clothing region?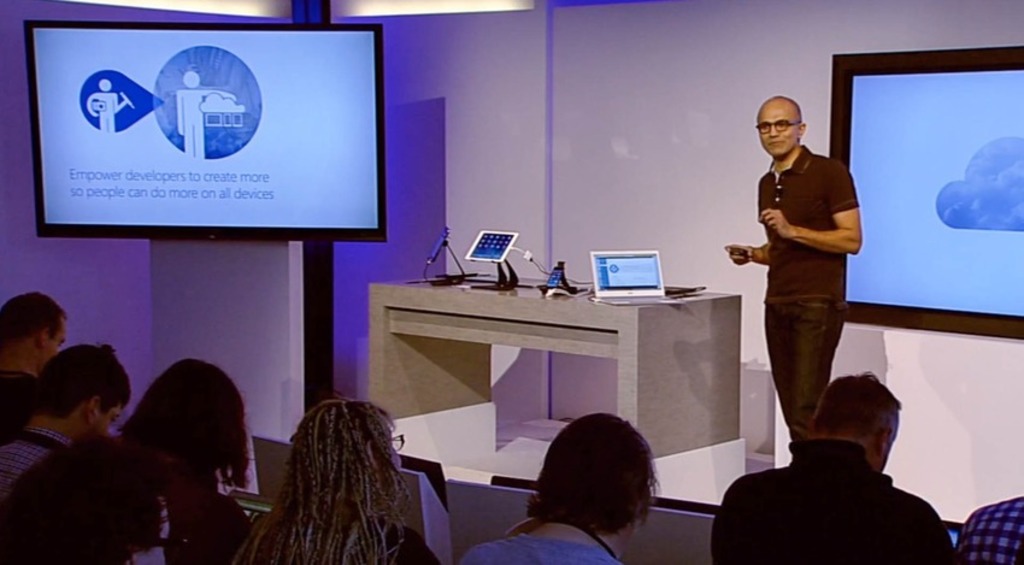
<box>734,116,872,464</box>
